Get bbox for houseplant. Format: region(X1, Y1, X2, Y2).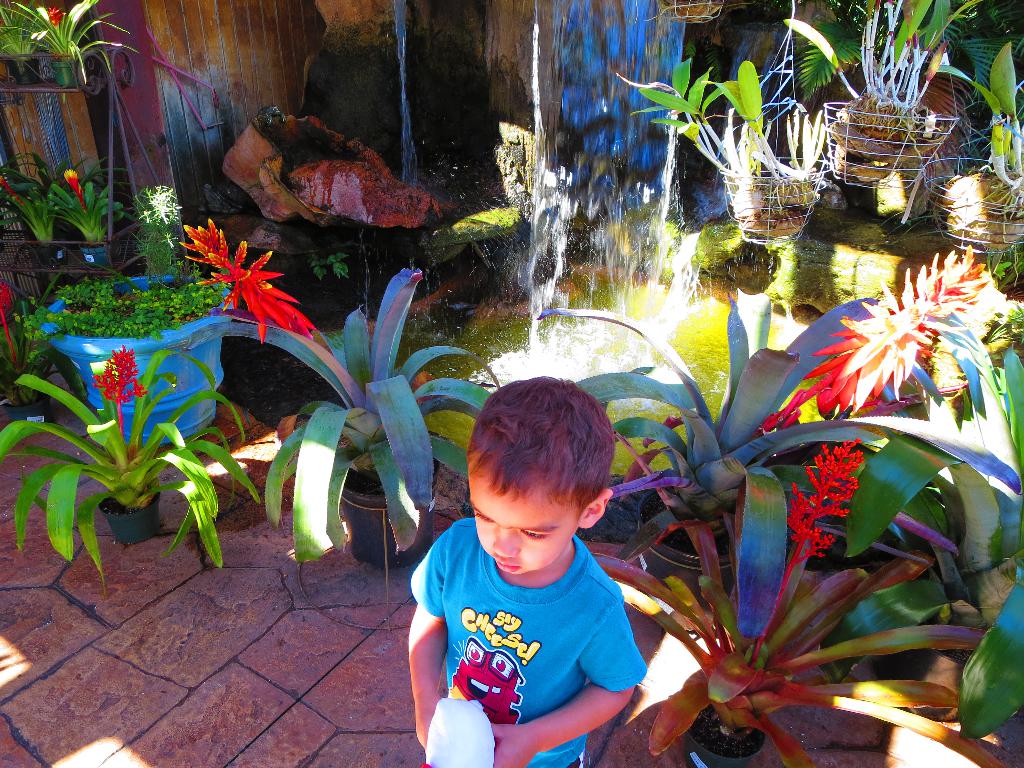
region(26, 217, 314, 449).
